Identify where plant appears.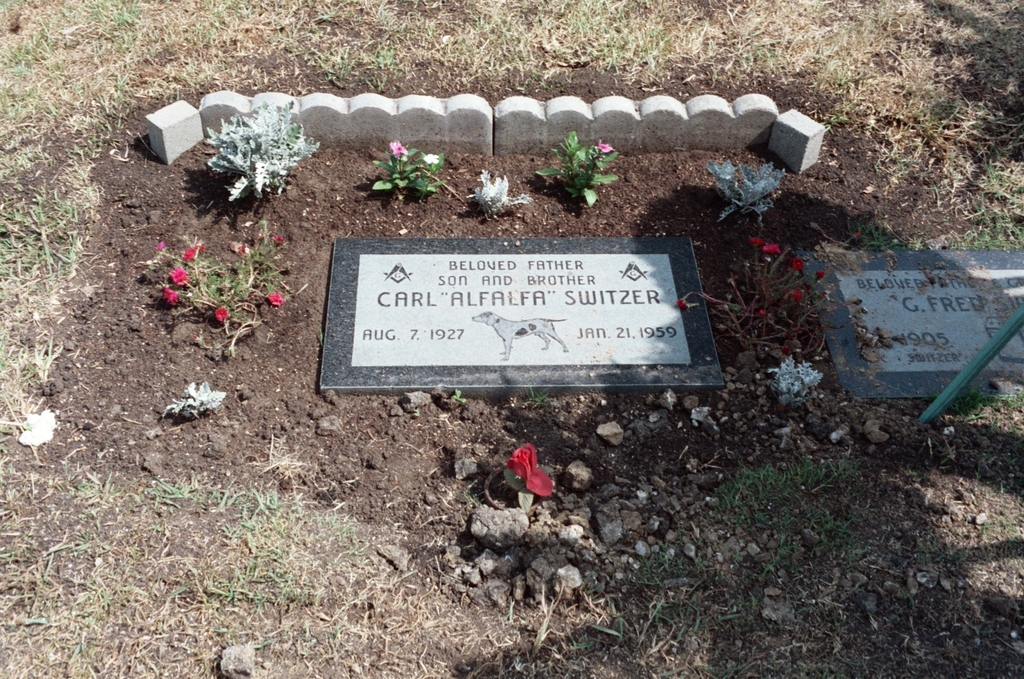
Appears at detection(159, 381, 227, 419).
